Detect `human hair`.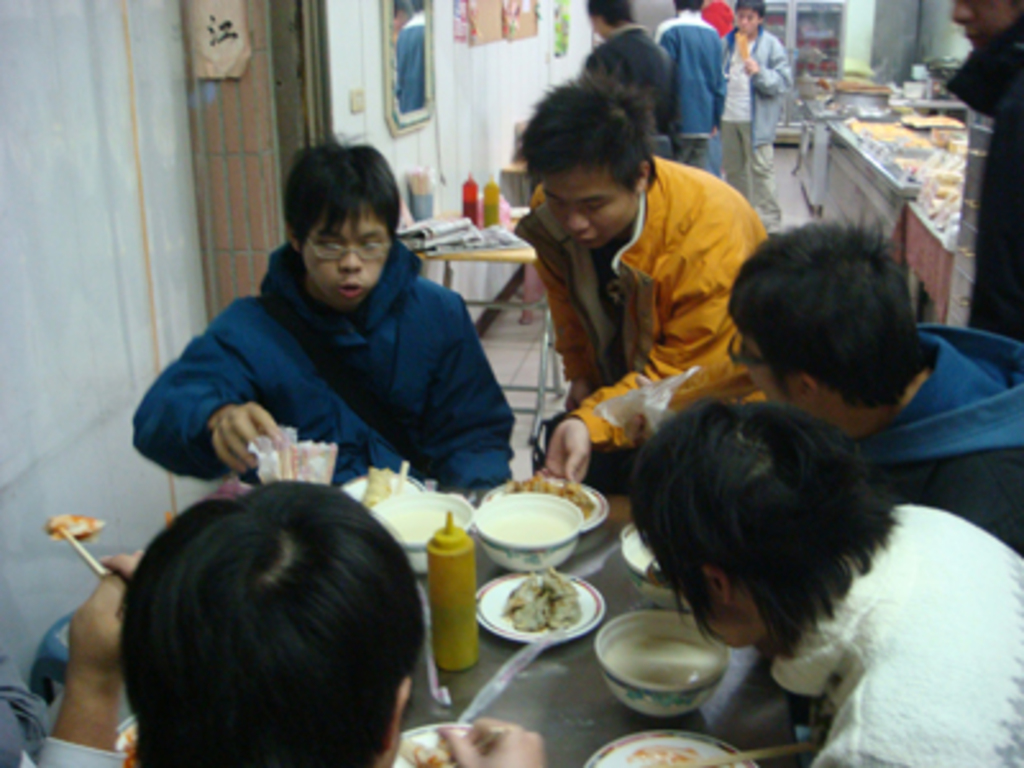
Detected at box=[673, 0, 704, 15].
